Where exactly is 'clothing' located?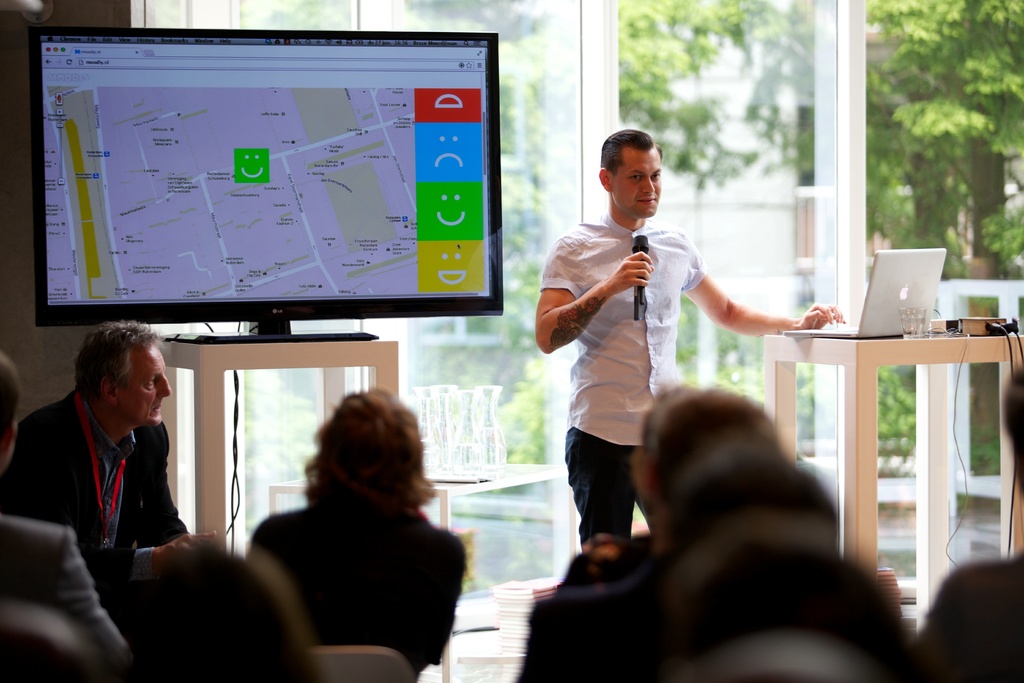
Its bounding box is region(248, 497, 467, 680).
